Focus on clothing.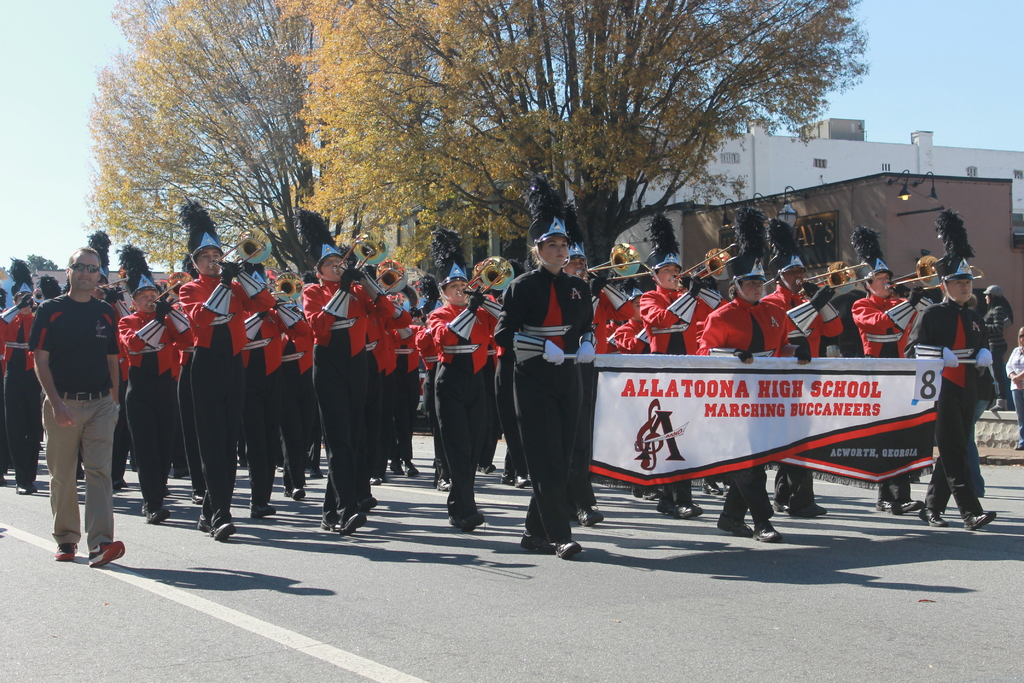
Focused at [x1=989, y1=297, x2=1014, y2=406].
